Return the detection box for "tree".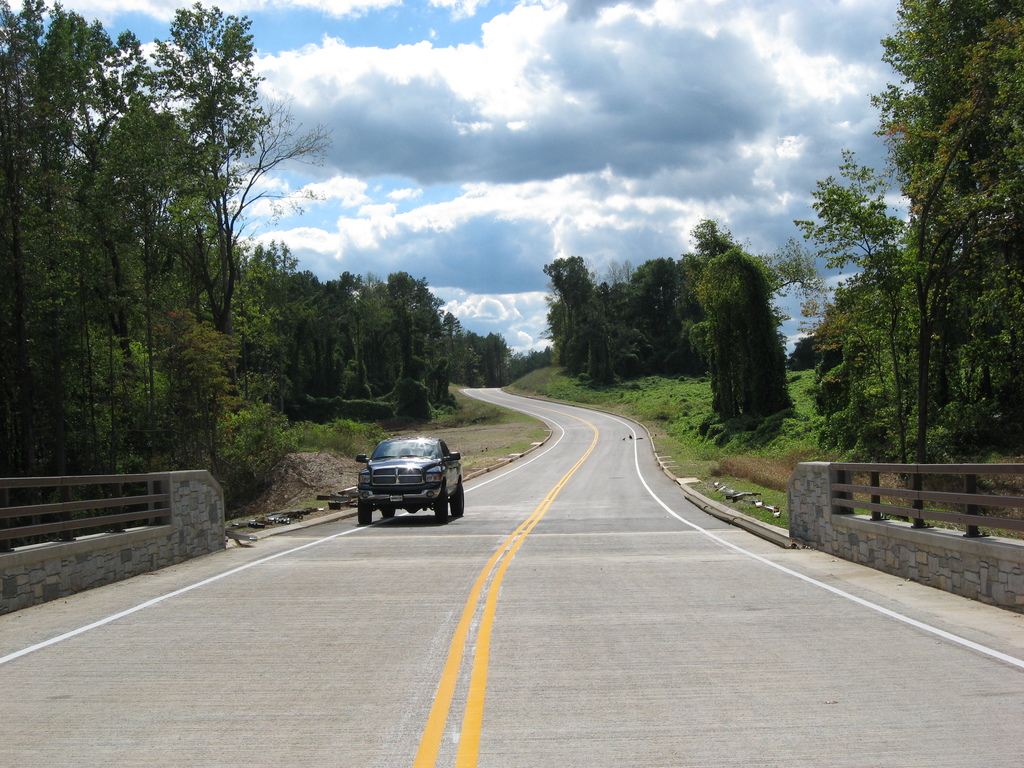
BBox(332, 268, 378, 401).
